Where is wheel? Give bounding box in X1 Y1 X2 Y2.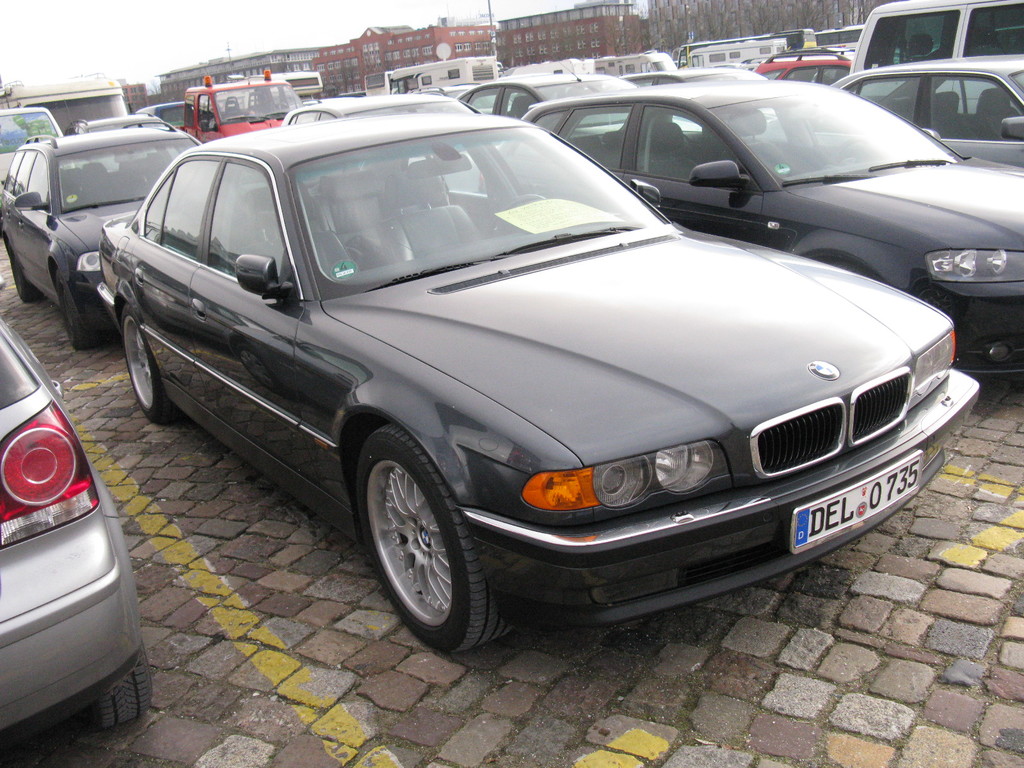
50 268 102 353.
